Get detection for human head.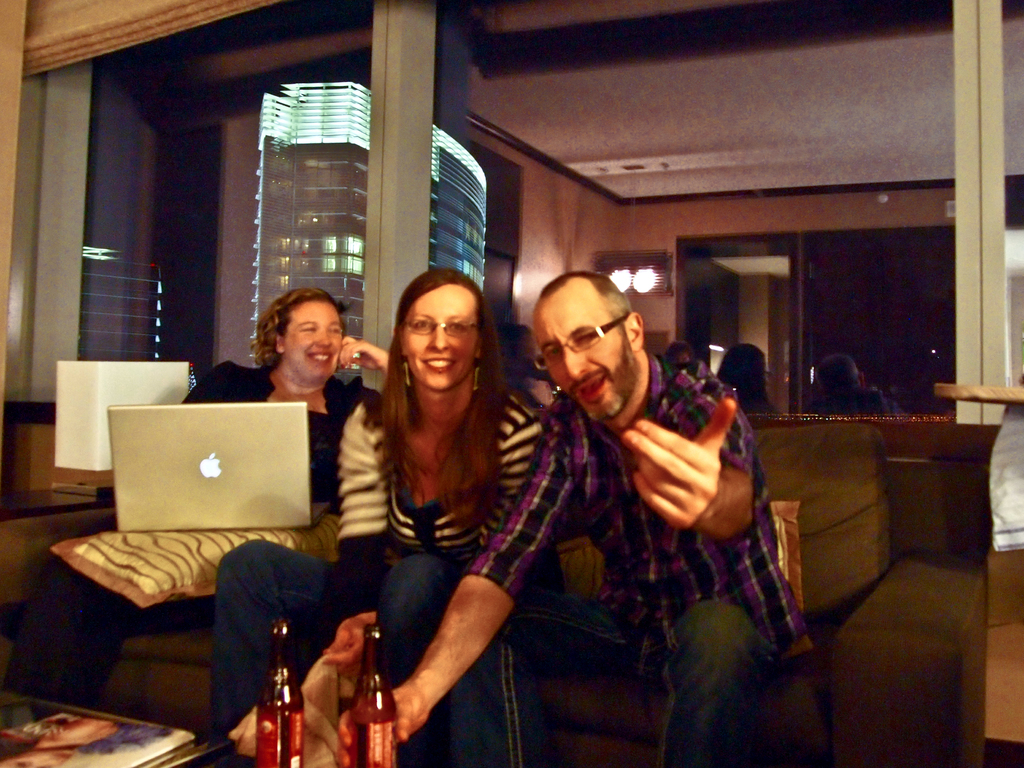
Detection: (383, 268, 479, 386).
